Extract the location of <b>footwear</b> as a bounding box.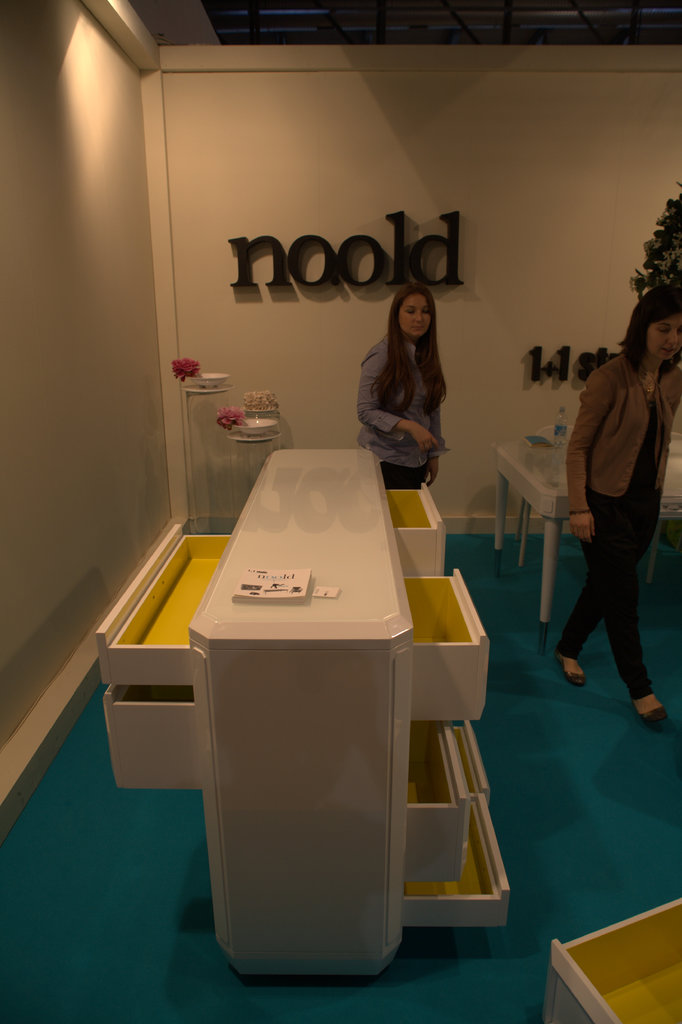
bbox=[549, 640, 590, 684].
